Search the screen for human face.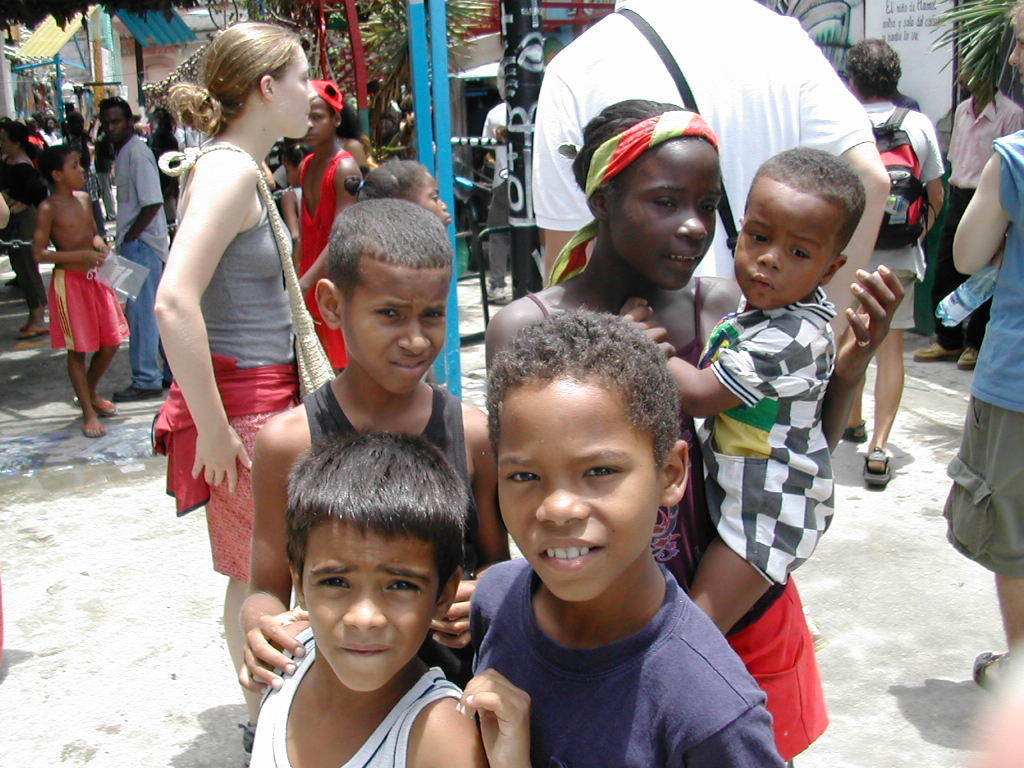
Found at [left=283, top=155, right=297, bottom=187].
